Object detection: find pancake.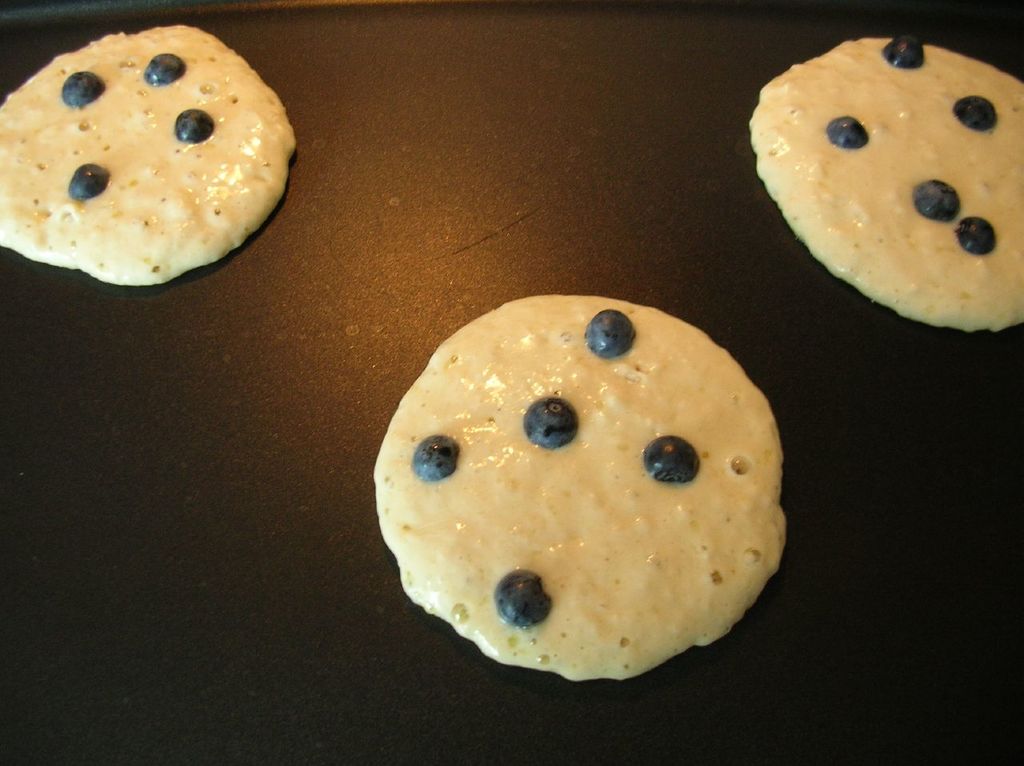
bbox=[373, 293, 784, 683].
